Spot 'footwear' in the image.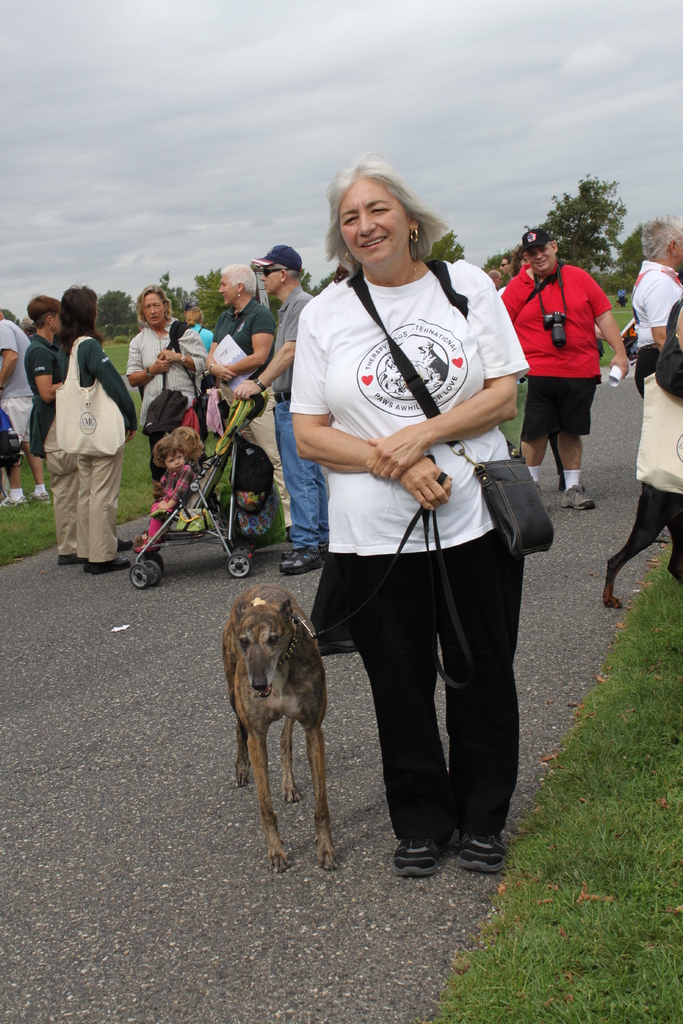
'footwear' found at (460,833,509,877).
